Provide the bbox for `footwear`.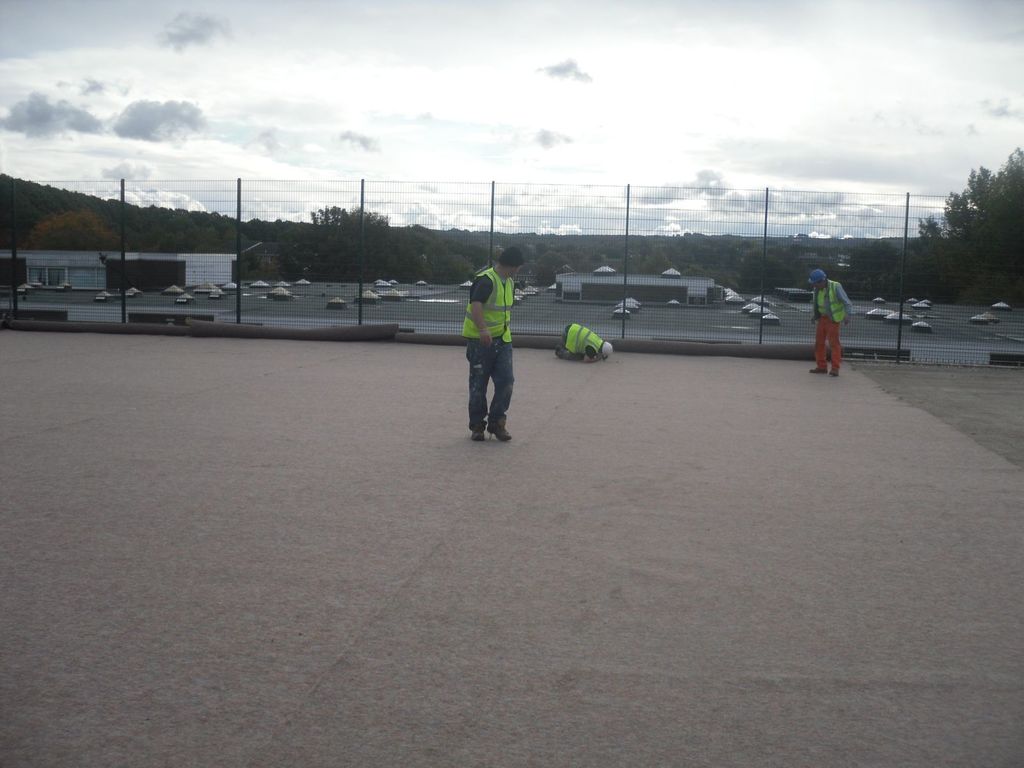
{"left": 472, "top": 422, "right": 489, "bottom": 443}.
